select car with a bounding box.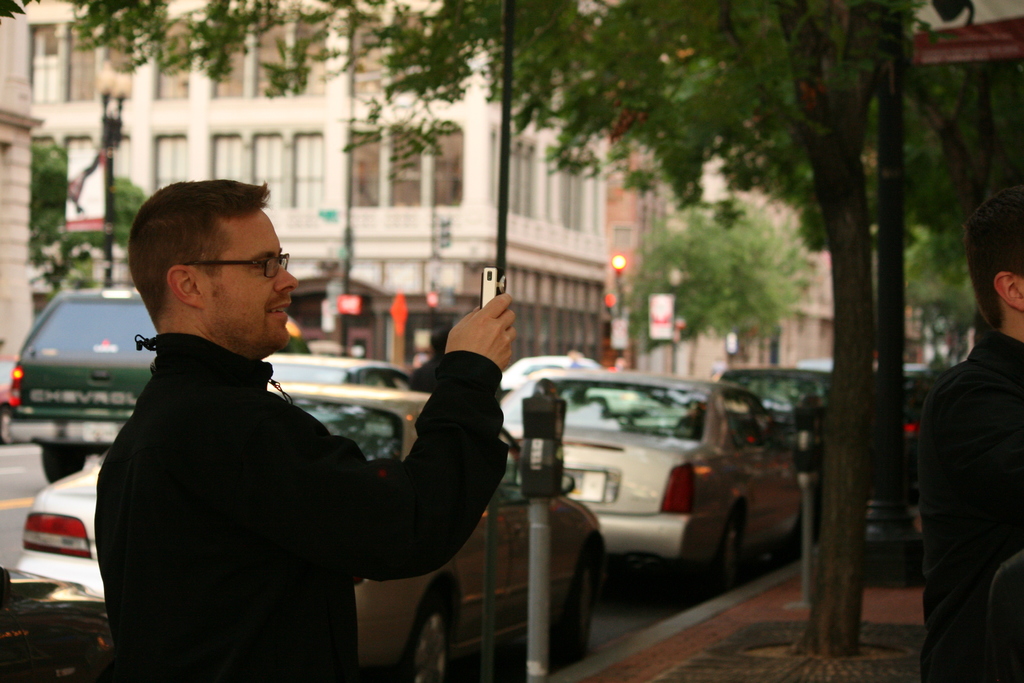
5,291,309,483.
